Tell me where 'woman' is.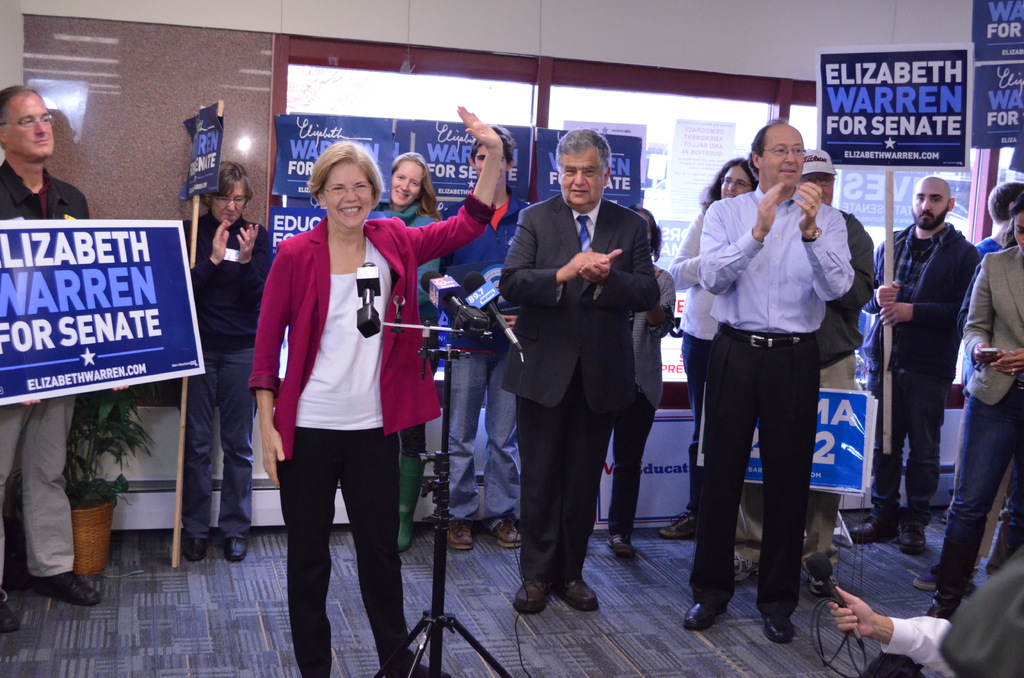
'woman' is at box=[364, 147, 445, 558].
